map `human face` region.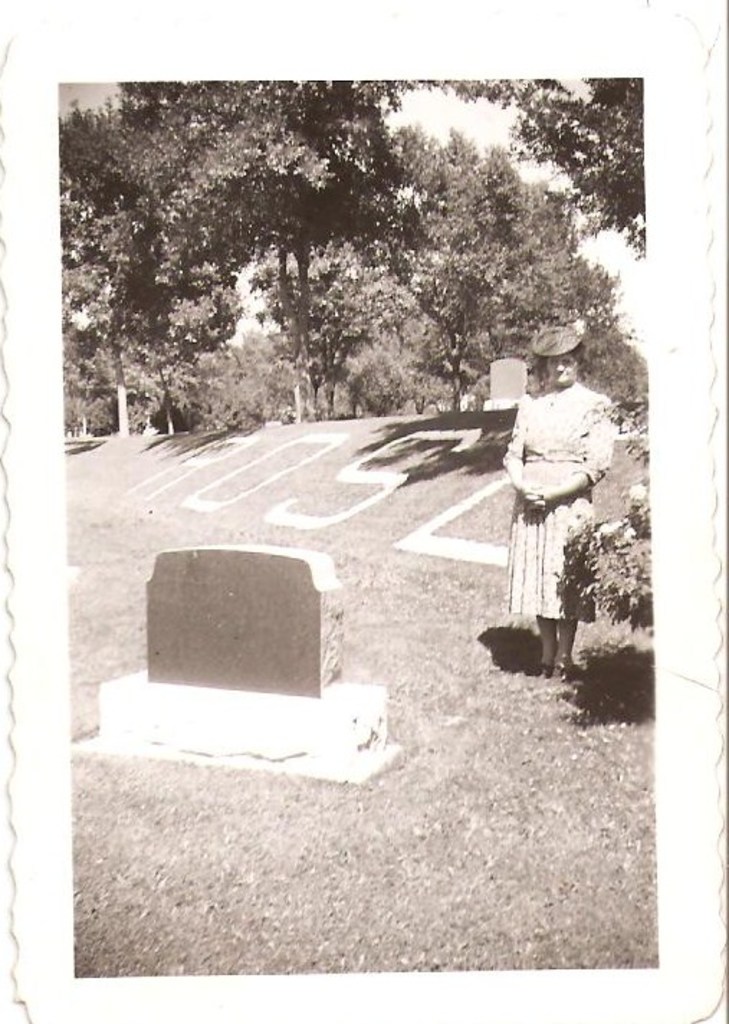
Mapped to [left=545, top=354, right=581, bottom=385].
